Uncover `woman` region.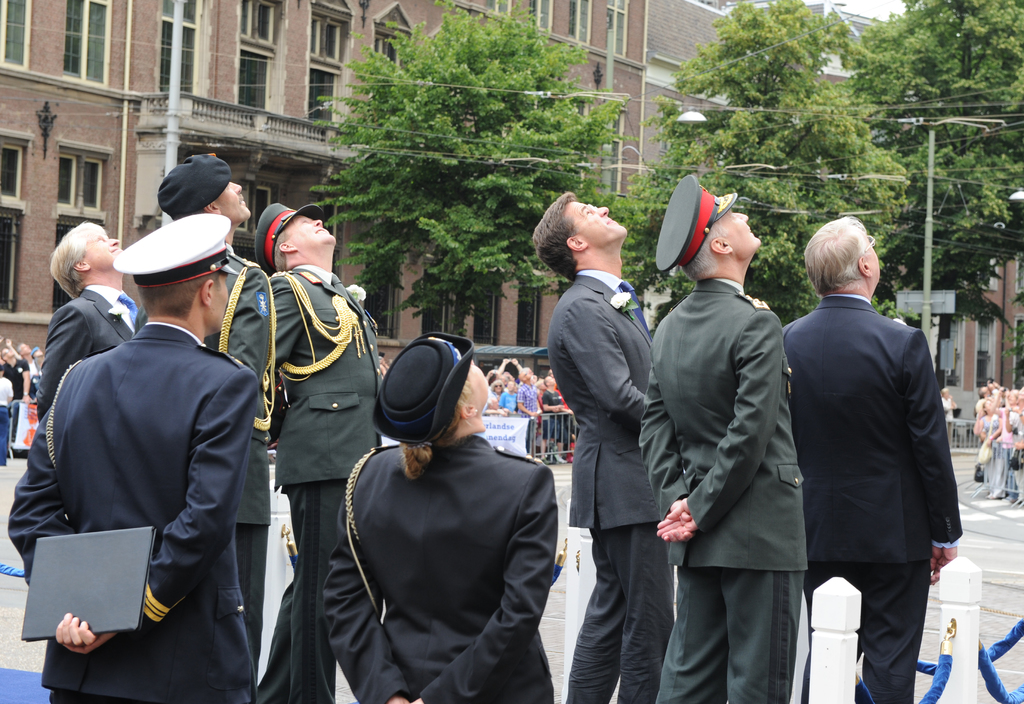
Uncovered: detection(977, 395, 996, 489).
